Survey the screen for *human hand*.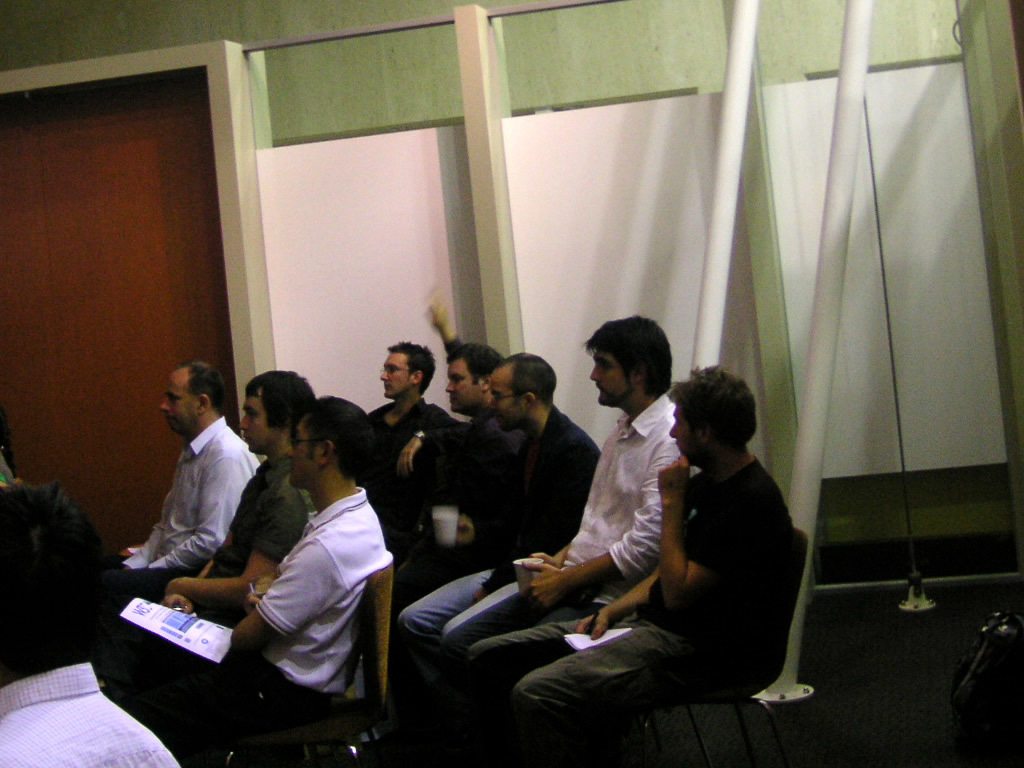
Survey found: 457, 516, 476, 546.
